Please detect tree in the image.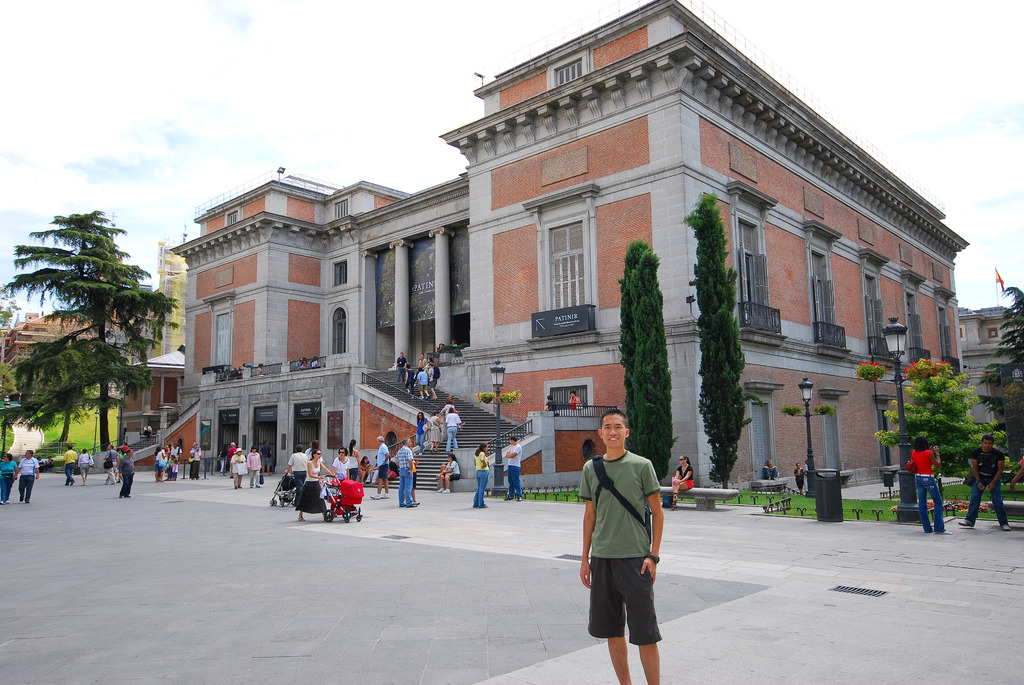
detection(13, 198, 166, 457).
